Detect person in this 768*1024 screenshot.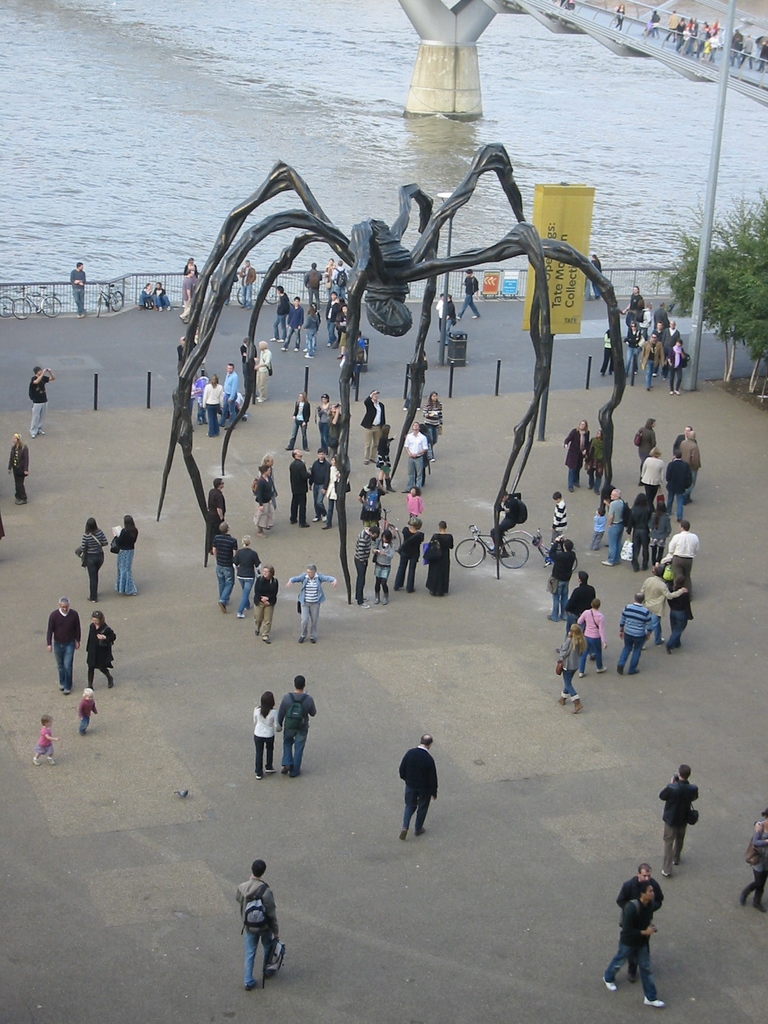
Detection: left=134, top=282, right=157, bottom=307.
